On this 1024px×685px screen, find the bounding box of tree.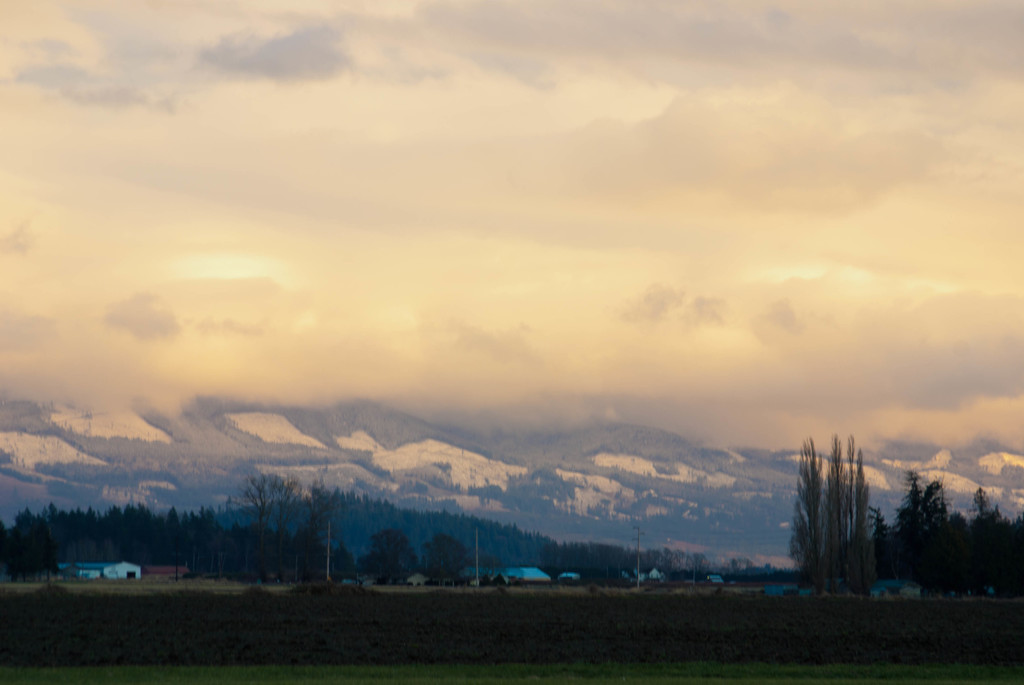
Bounding box: bbox=[368, 524, 424, 587].
